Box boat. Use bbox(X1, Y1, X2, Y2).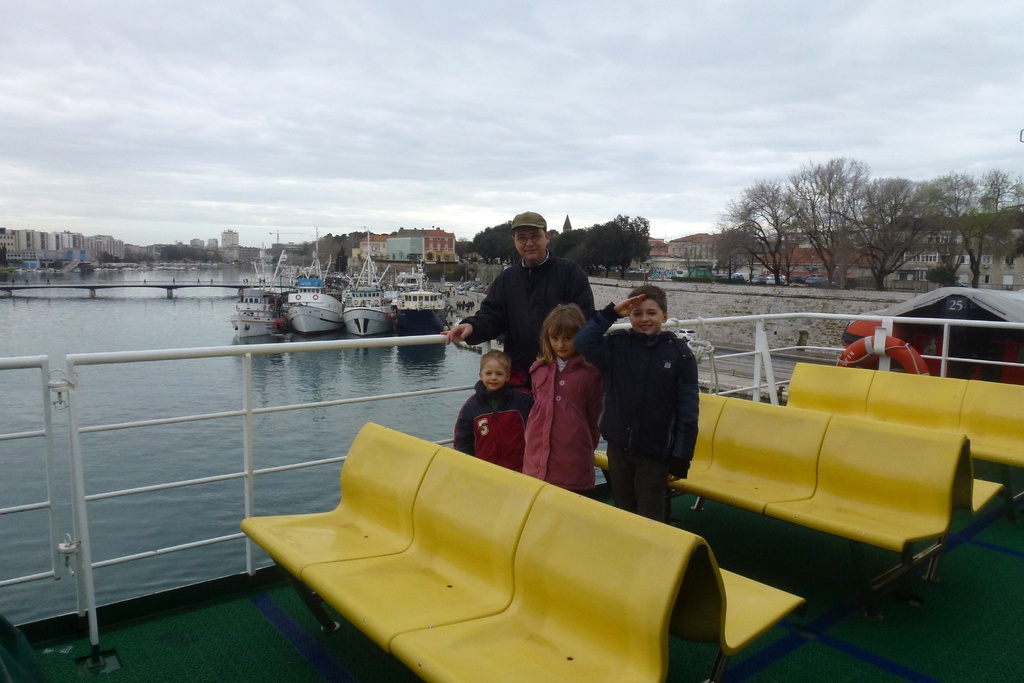
bbox(383, 262, 452, 353).
